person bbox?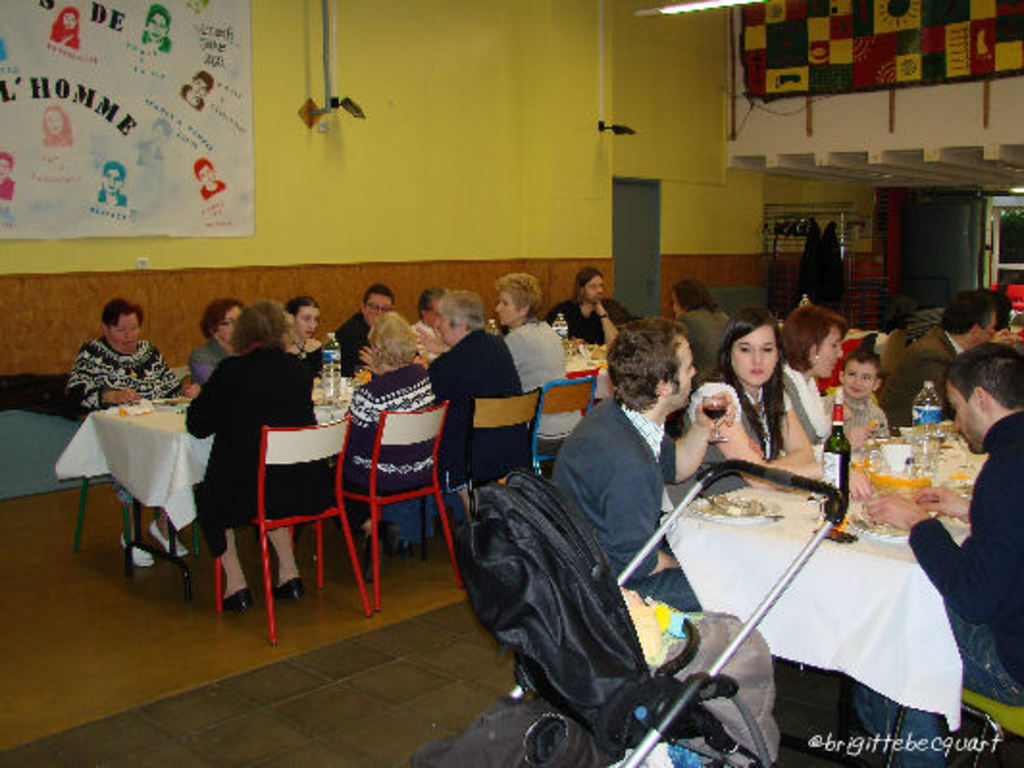
[547,320,737,614]
